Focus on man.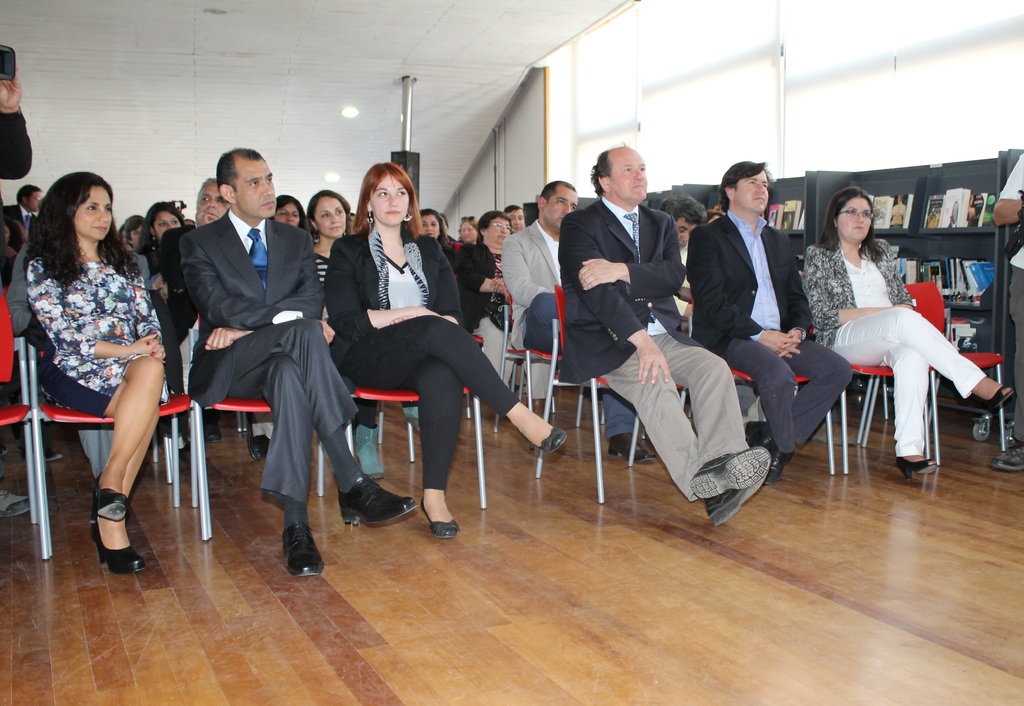
Focused at select_region(155, 178, 276, 459).
